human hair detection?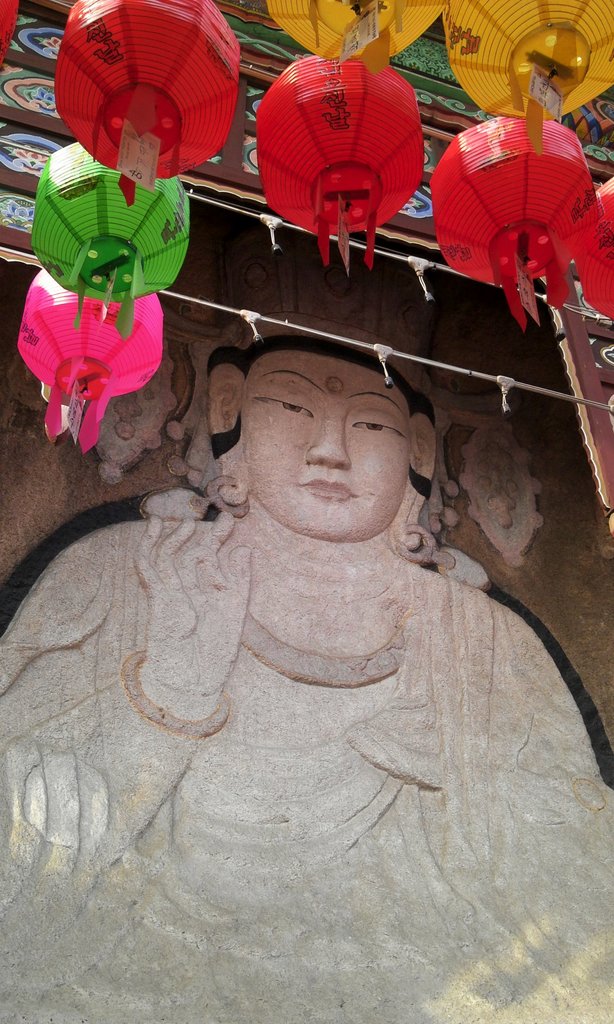
rect(205, 330, 445, 495)
